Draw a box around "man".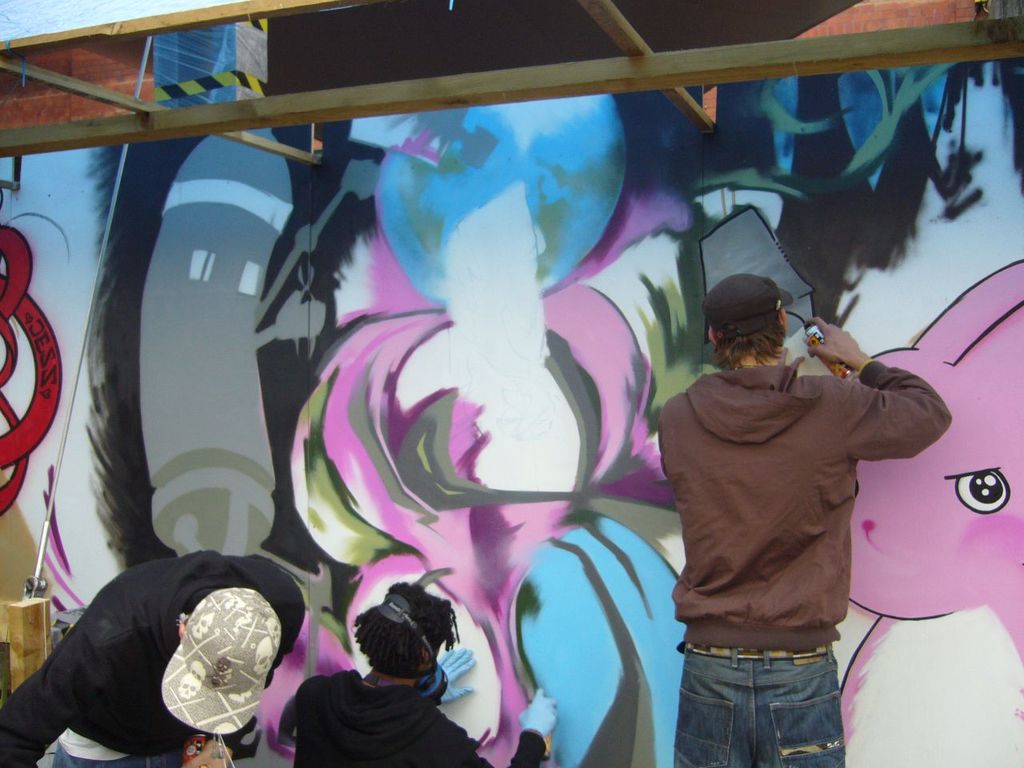
Rect(0, 551, 299, 767).
